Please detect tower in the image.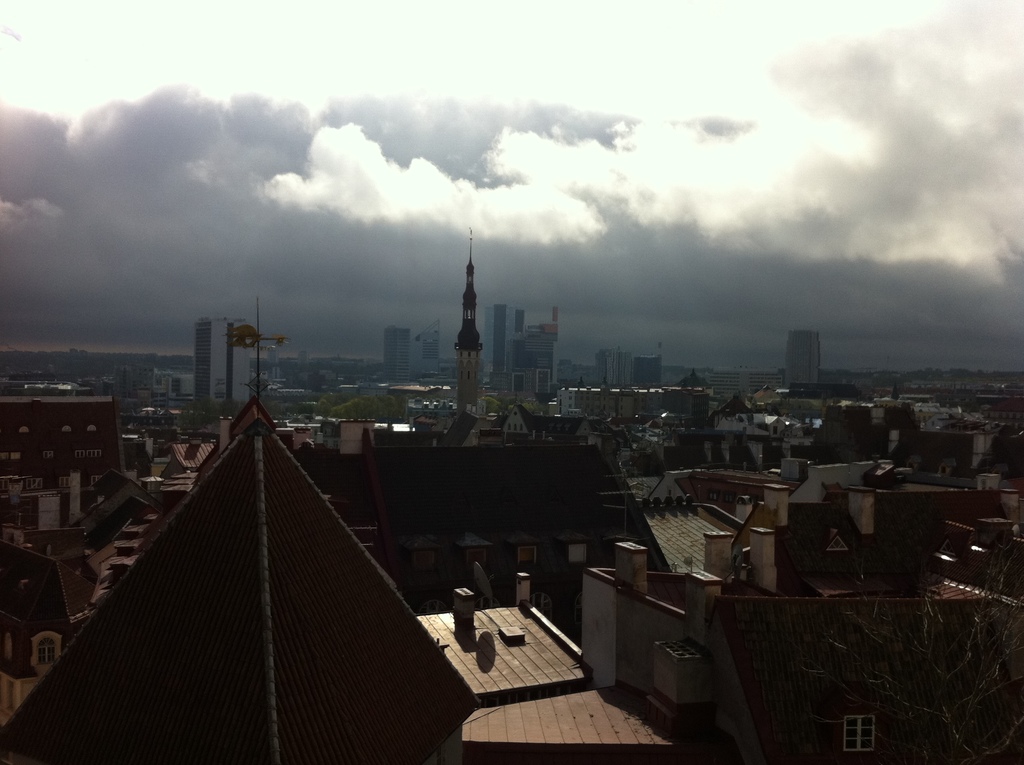
{"left": 195, "top": 312, "right": 248, "bottom": 412}.
